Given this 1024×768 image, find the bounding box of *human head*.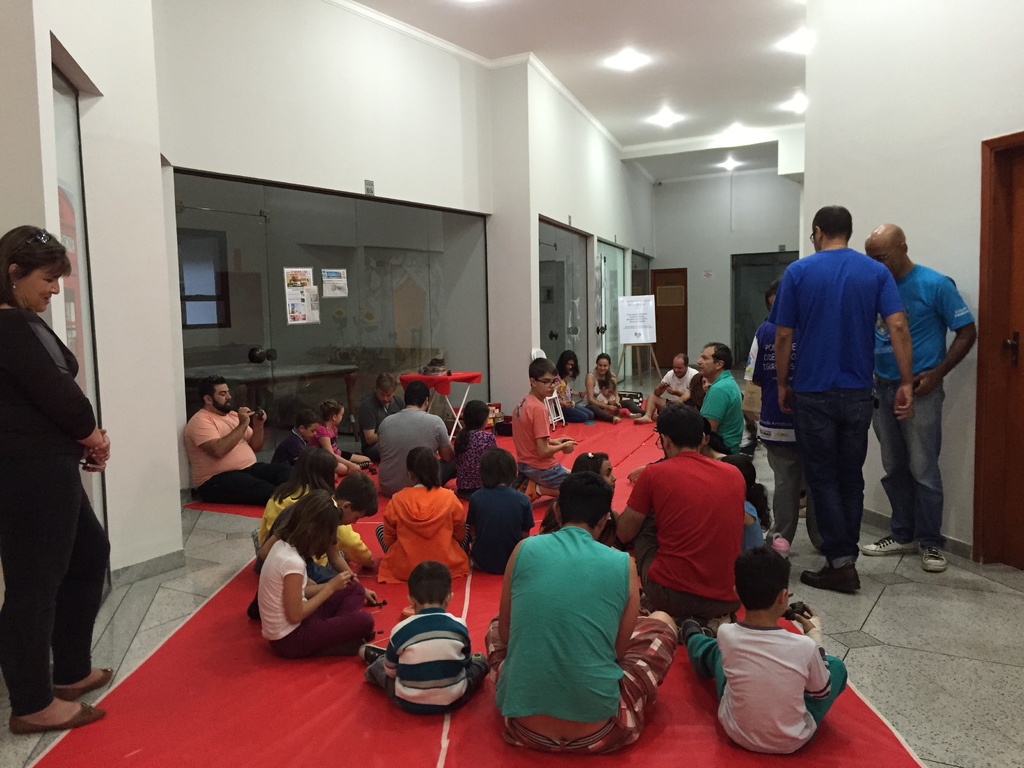
{"left": 862, "top": 223, "right": 907, "bottom": 273}.
